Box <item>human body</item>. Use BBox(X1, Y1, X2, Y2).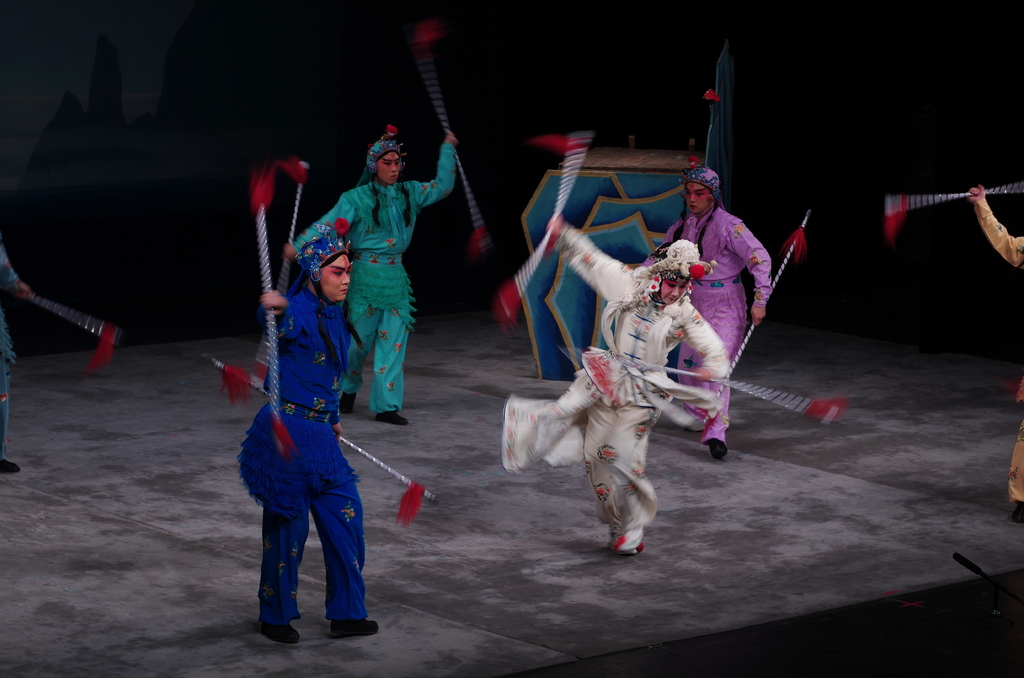
BBox(625, 156, 779, 452).
